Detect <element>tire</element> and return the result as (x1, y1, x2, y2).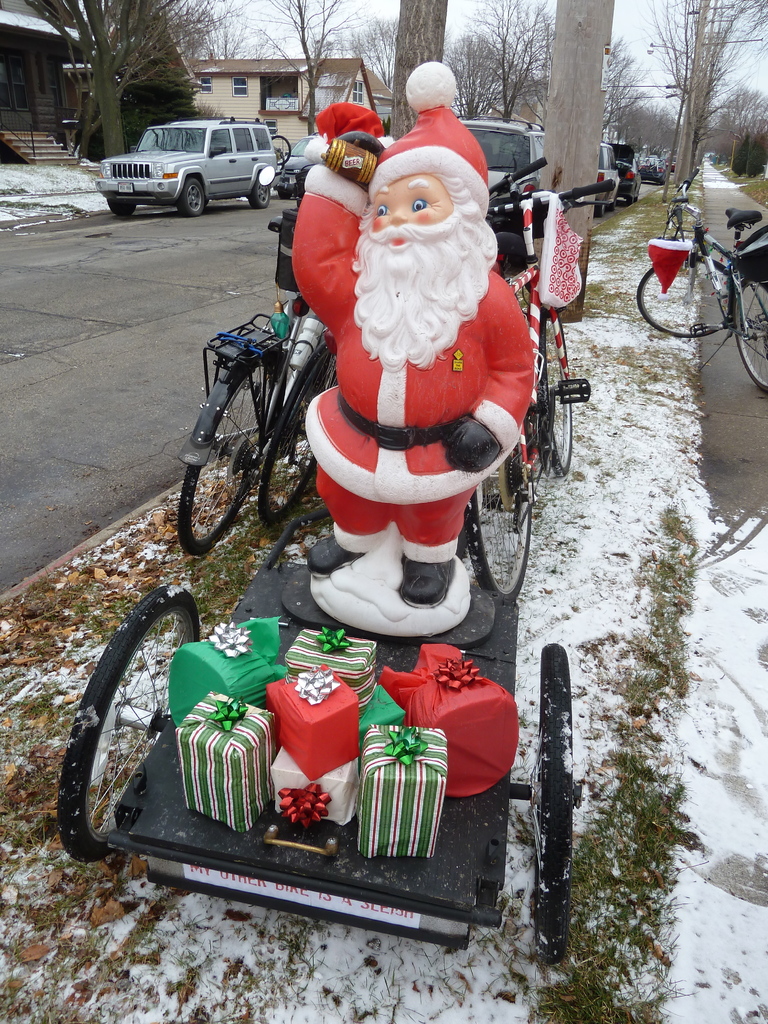
(534, 646, 575, 967).
